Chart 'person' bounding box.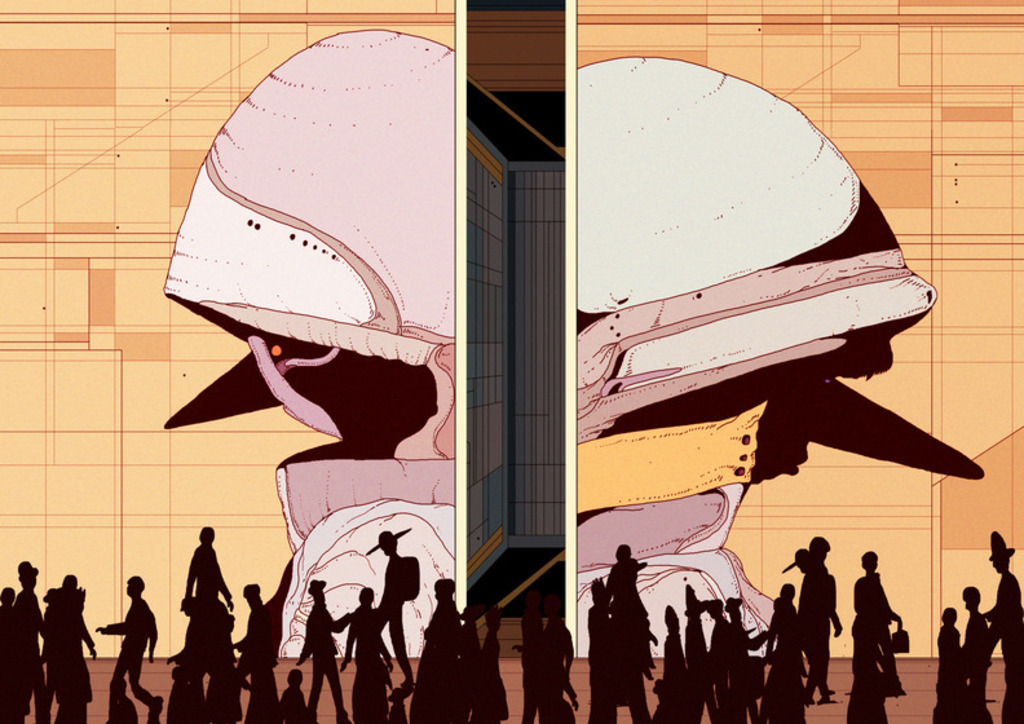
Charted: 604, 539, 634, 602.
